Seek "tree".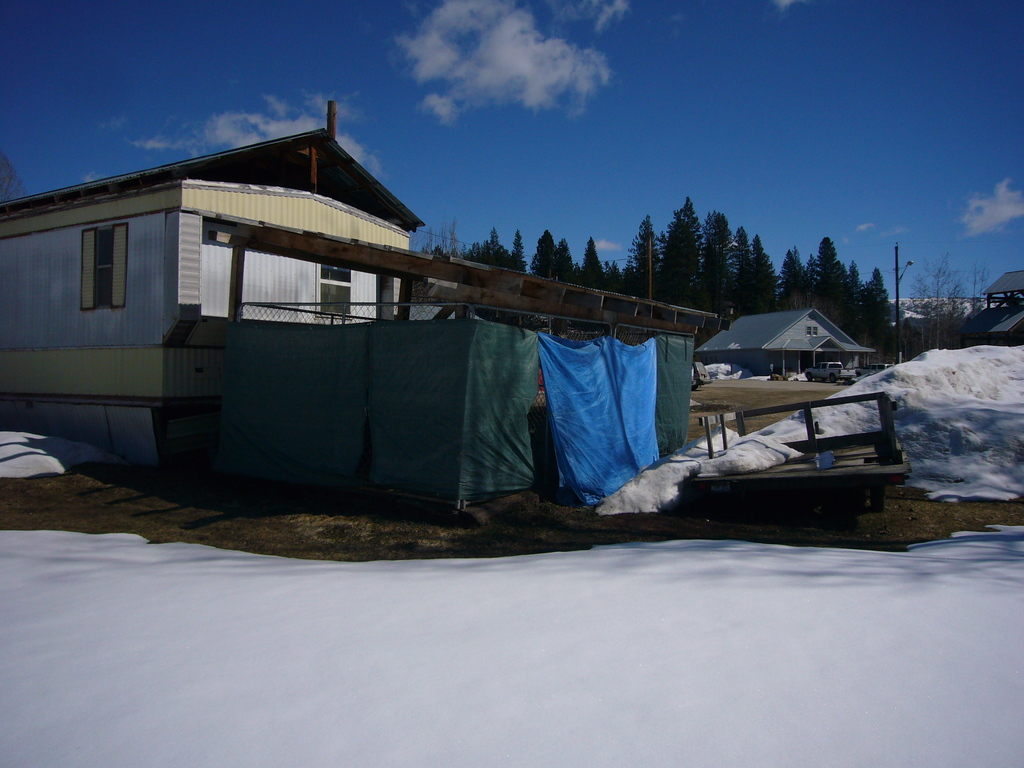
bbox(784, 242, 817, 307).
